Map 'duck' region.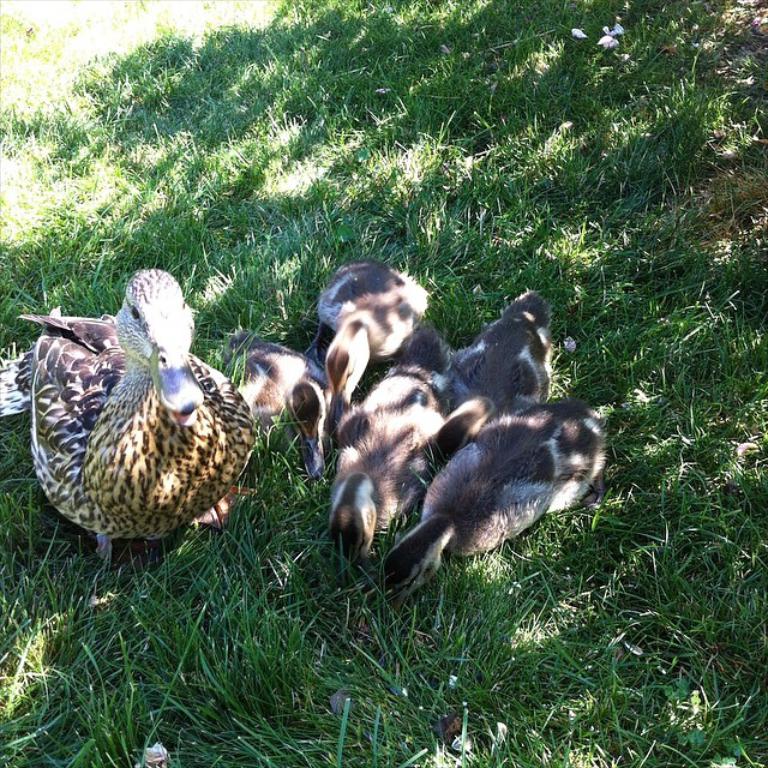
Mapped to detection(437, 290, 564, 431).
